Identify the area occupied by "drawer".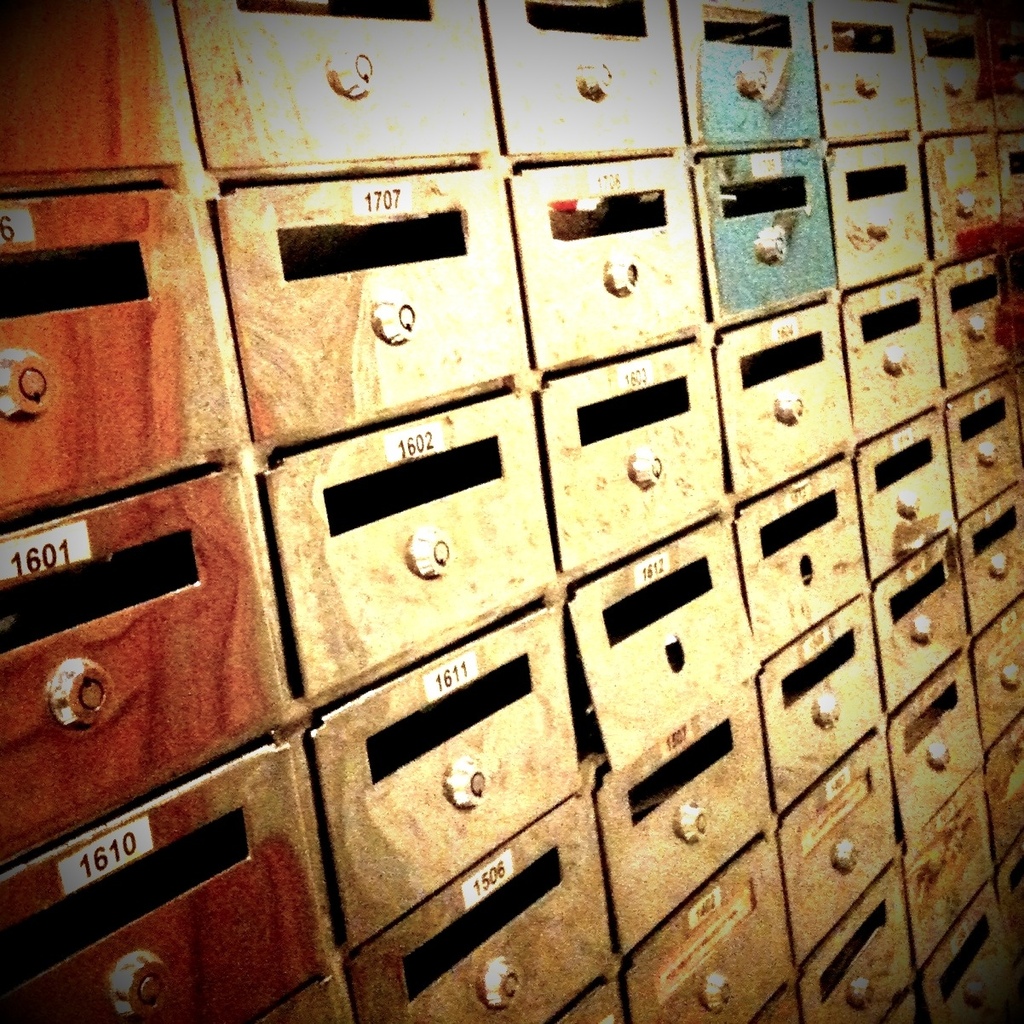
Area: crop(696, 148, 837, 316).
